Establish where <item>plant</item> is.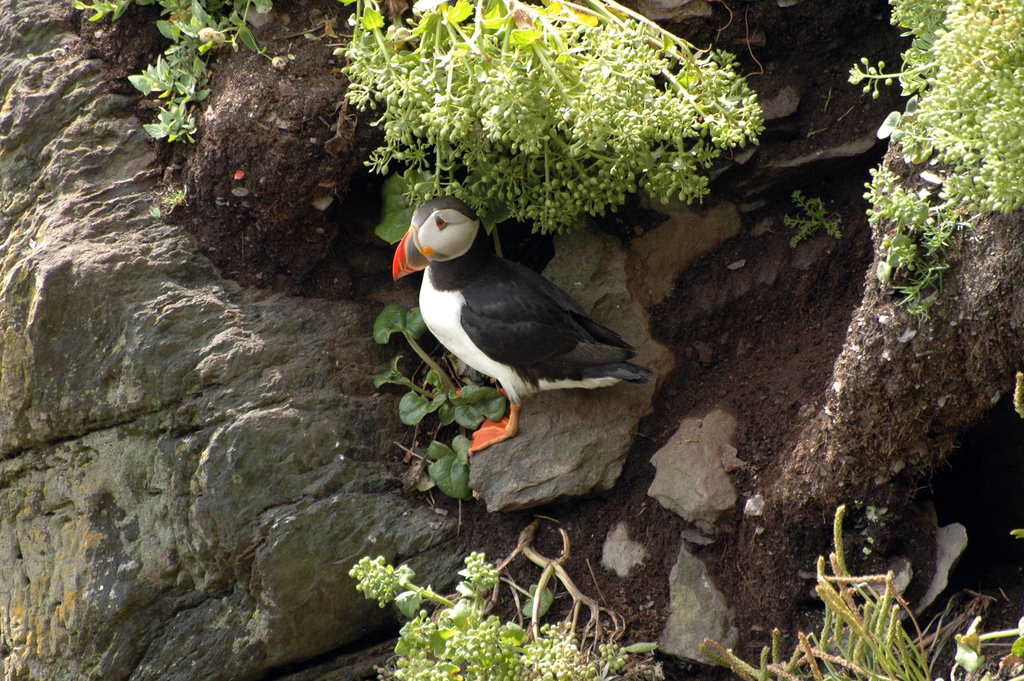
Established at l=372, t=172, r=518, b=504.
